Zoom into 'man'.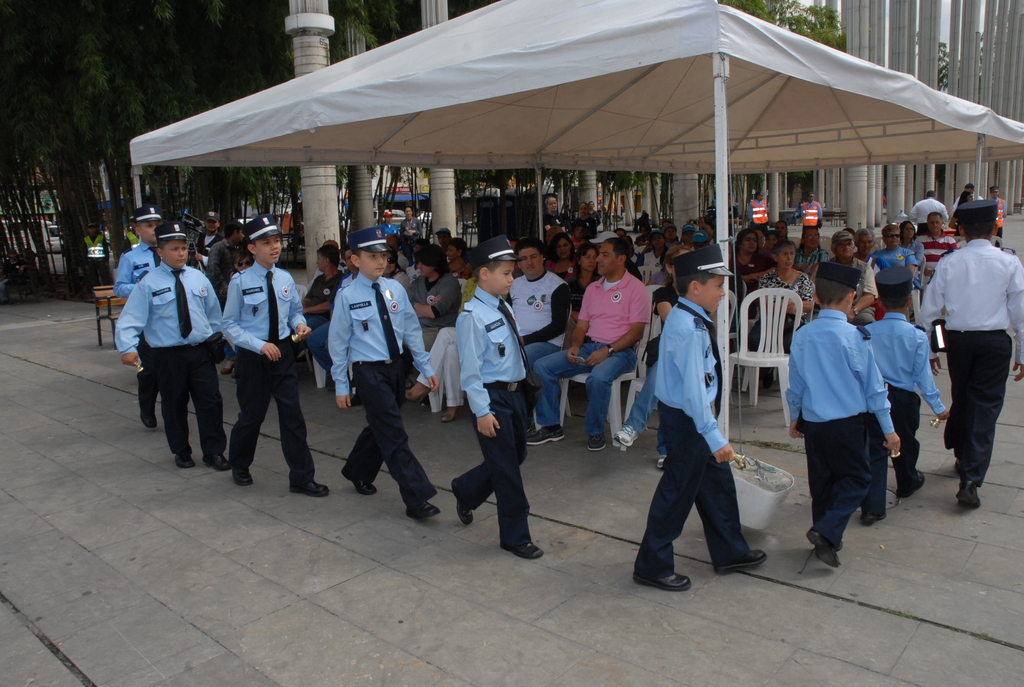
Zoom target: (left=919, top=215, right=956, bottom=269).
